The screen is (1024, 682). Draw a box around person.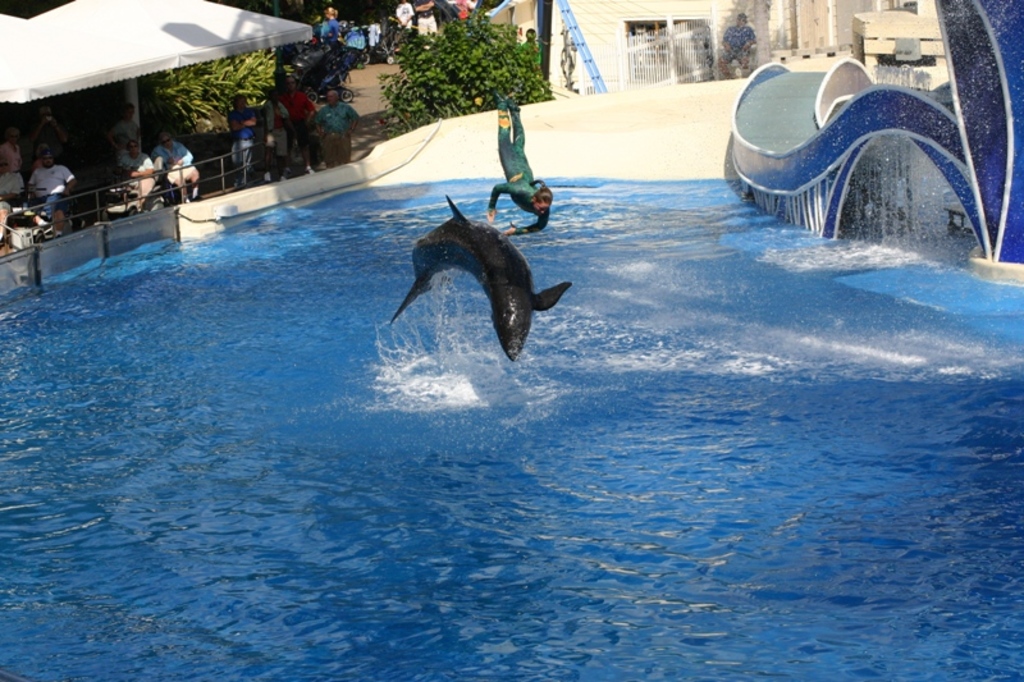
crop(115, 131, 161, 219).
